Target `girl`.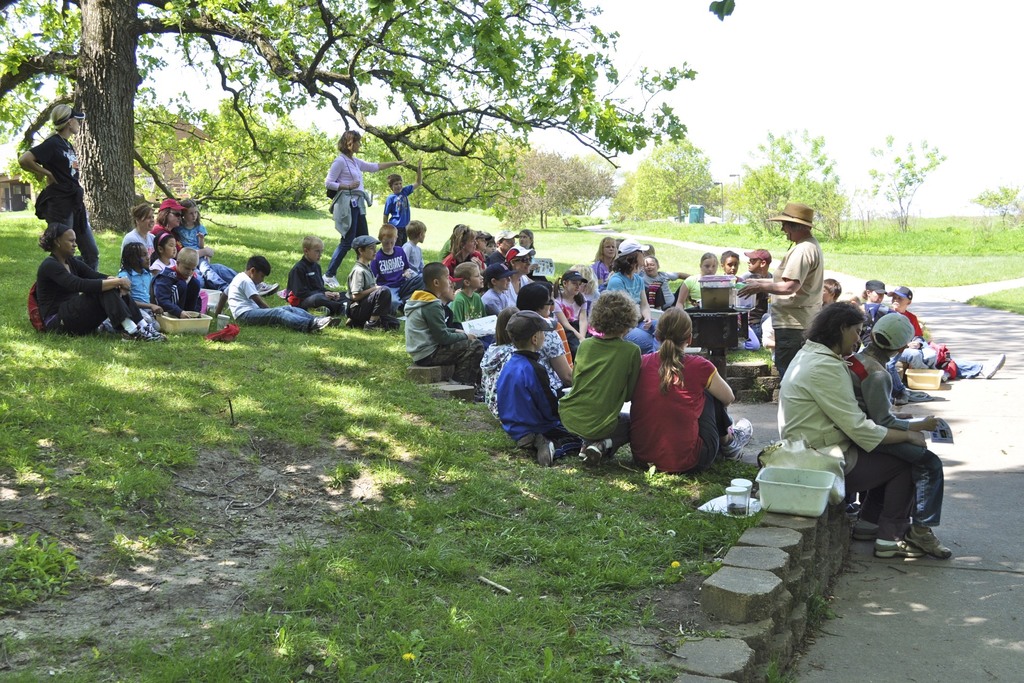
Target region: Rect(722, 248, 744, 288).
